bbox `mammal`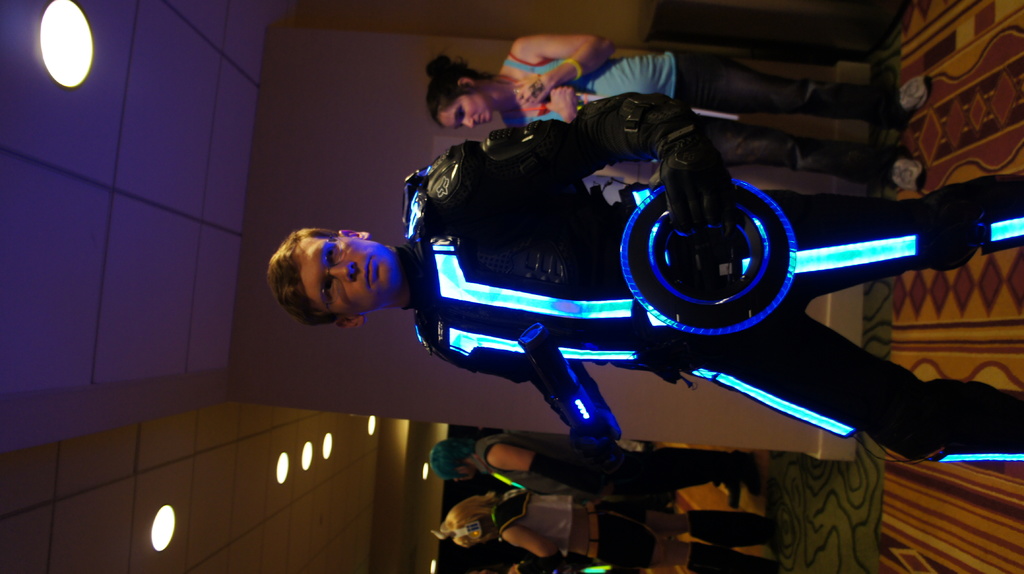
x1=424, y1=482, x2=787, y2=573
